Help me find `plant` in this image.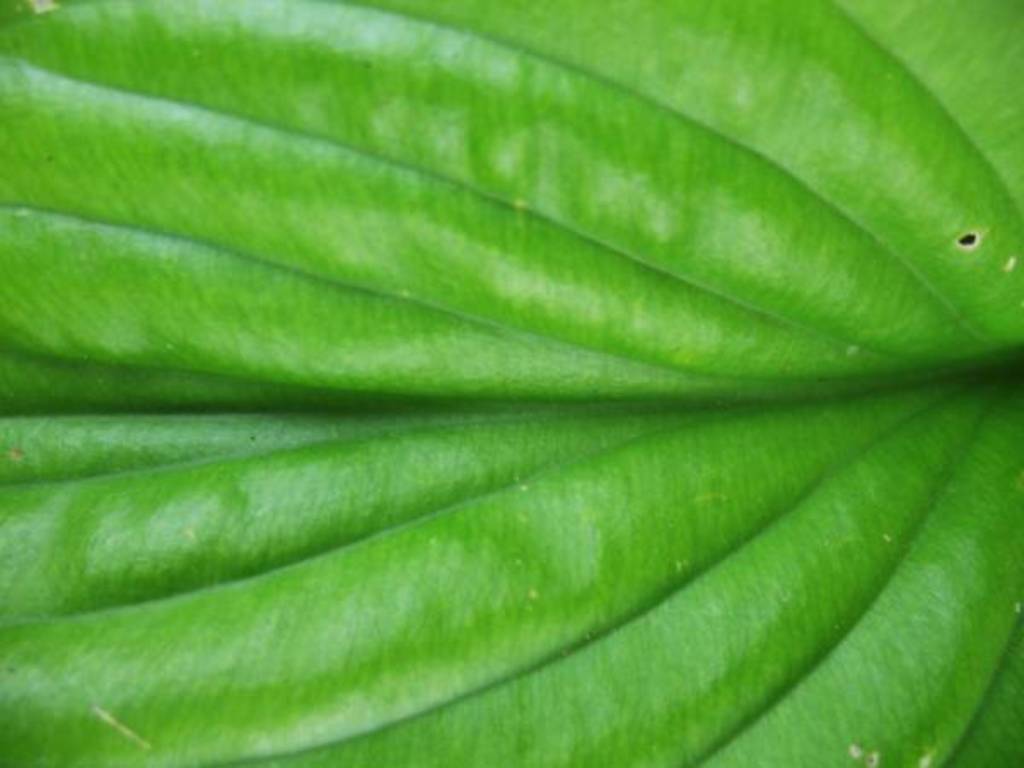
Found it: [5, 0, 998, 767].
